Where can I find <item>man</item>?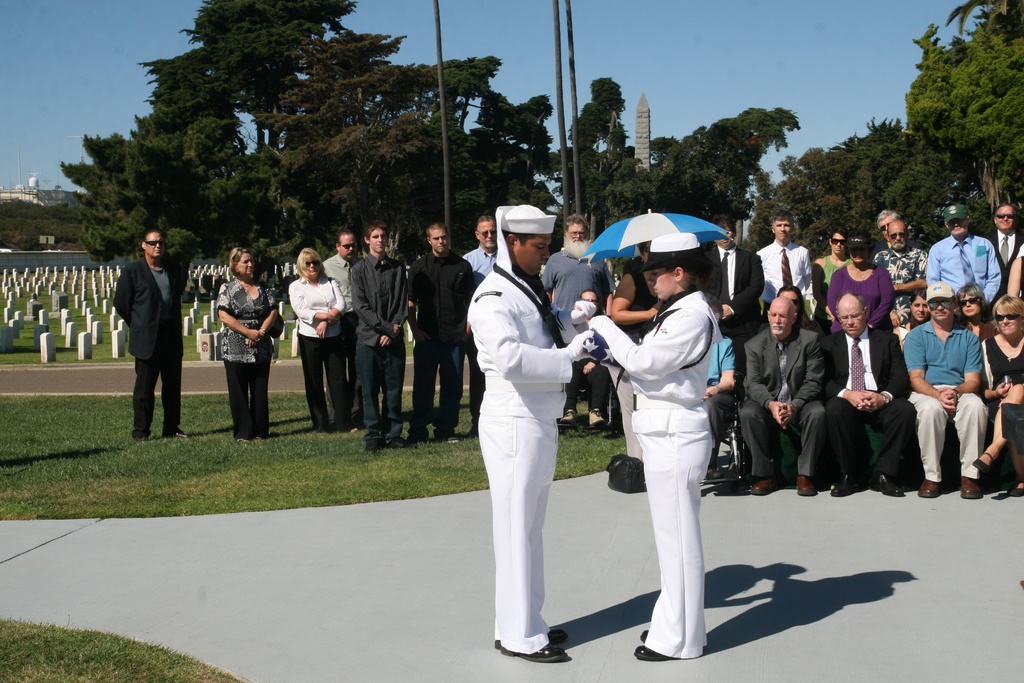
You can find it at BBox(462, 218, 506, 420).
